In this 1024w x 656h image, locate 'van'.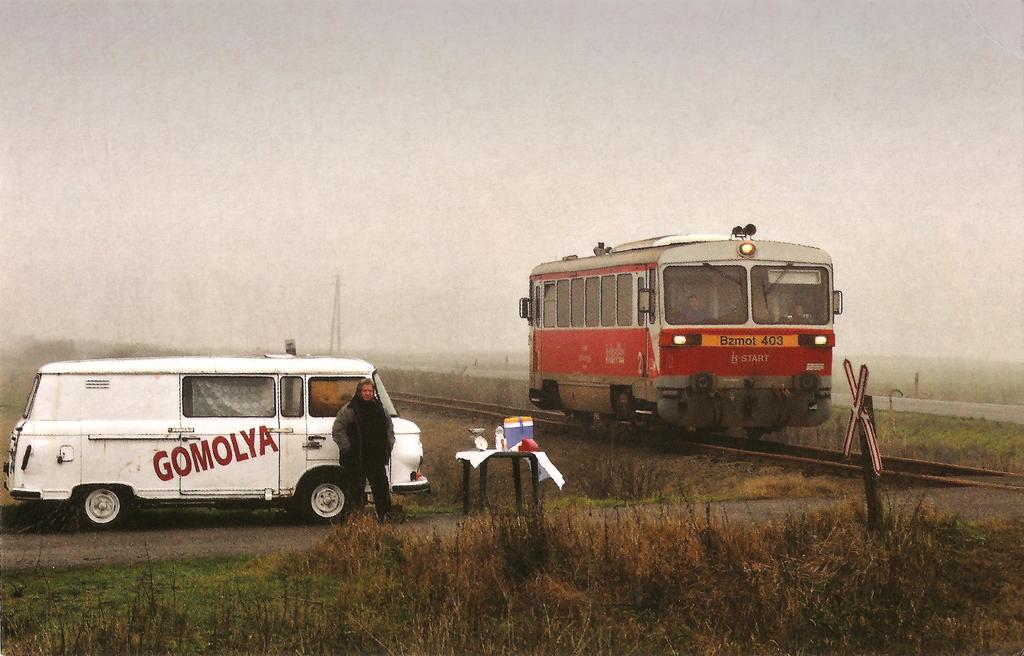
Bounding box: BBox(4, 351, 433, 532).
